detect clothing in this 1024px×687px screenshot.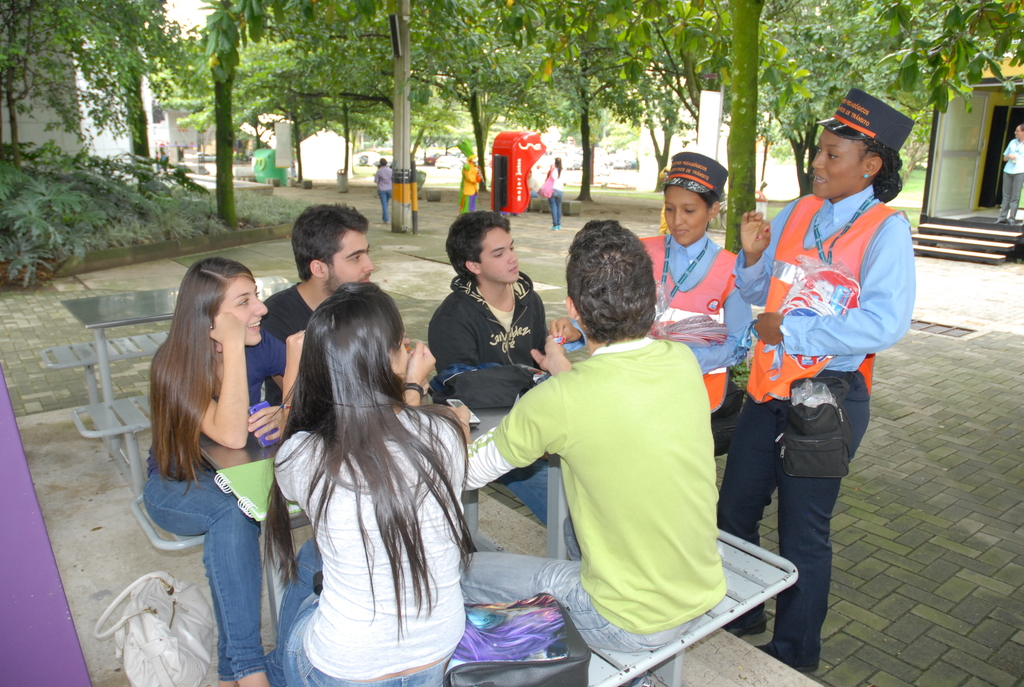
Detection: detection(484, 297, 746, 651).
